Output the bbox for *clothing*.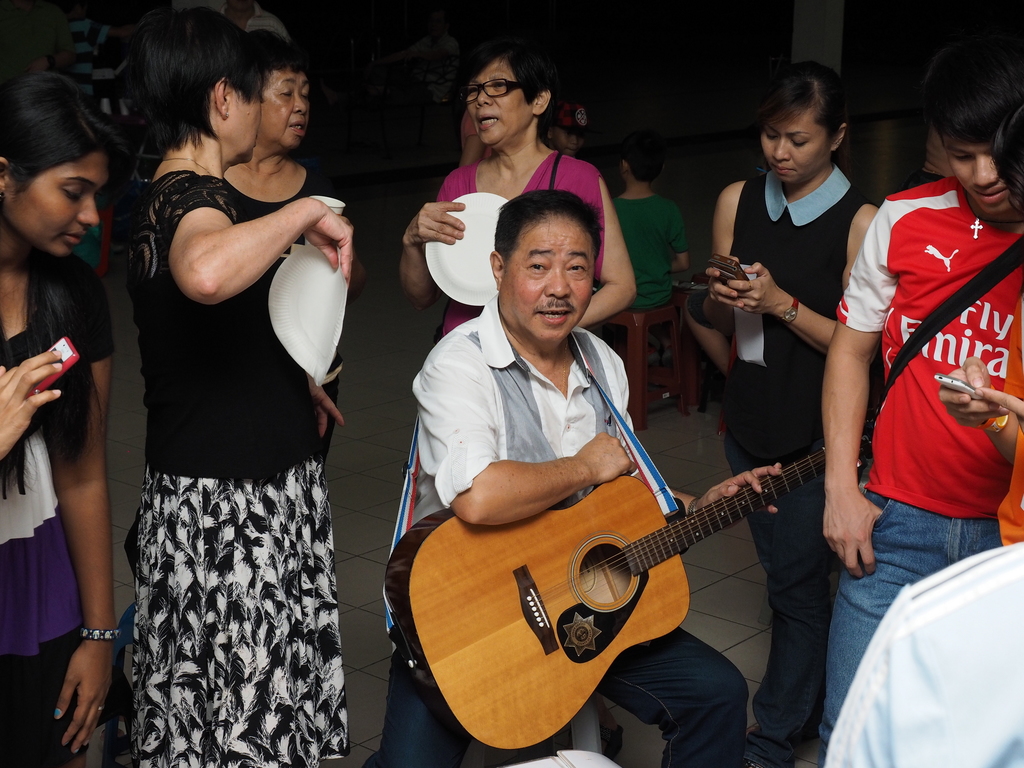
<box>821,482,1012,742</box>.
